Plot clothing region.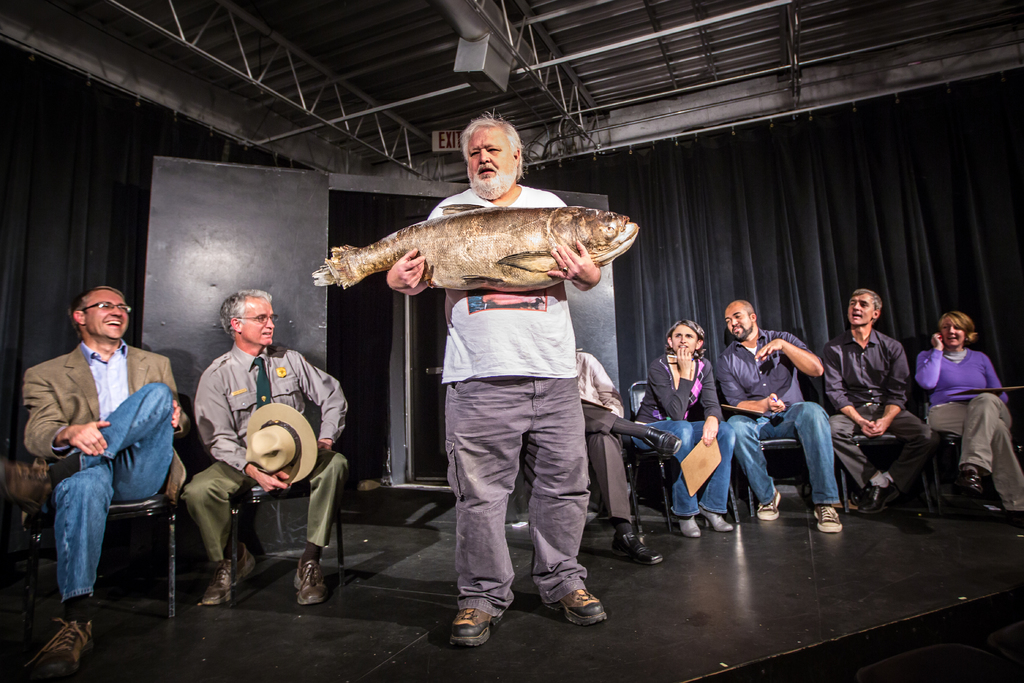
Plotted at crop(826, 402, 931, 500).
